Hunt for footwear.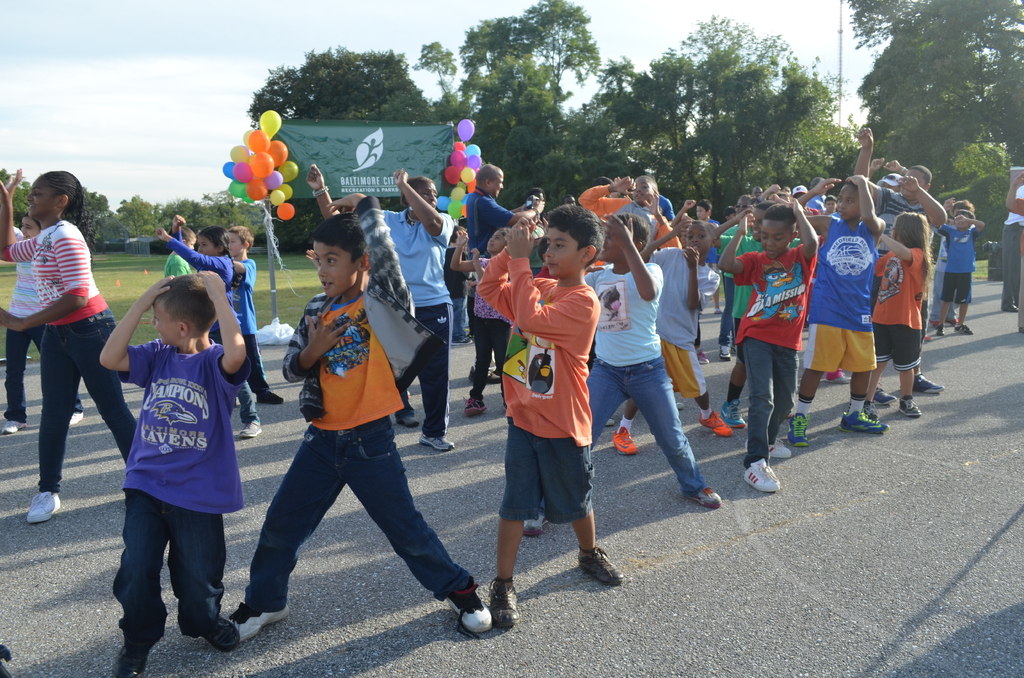
Hunted down at <box>229,603,292,637</box>.
